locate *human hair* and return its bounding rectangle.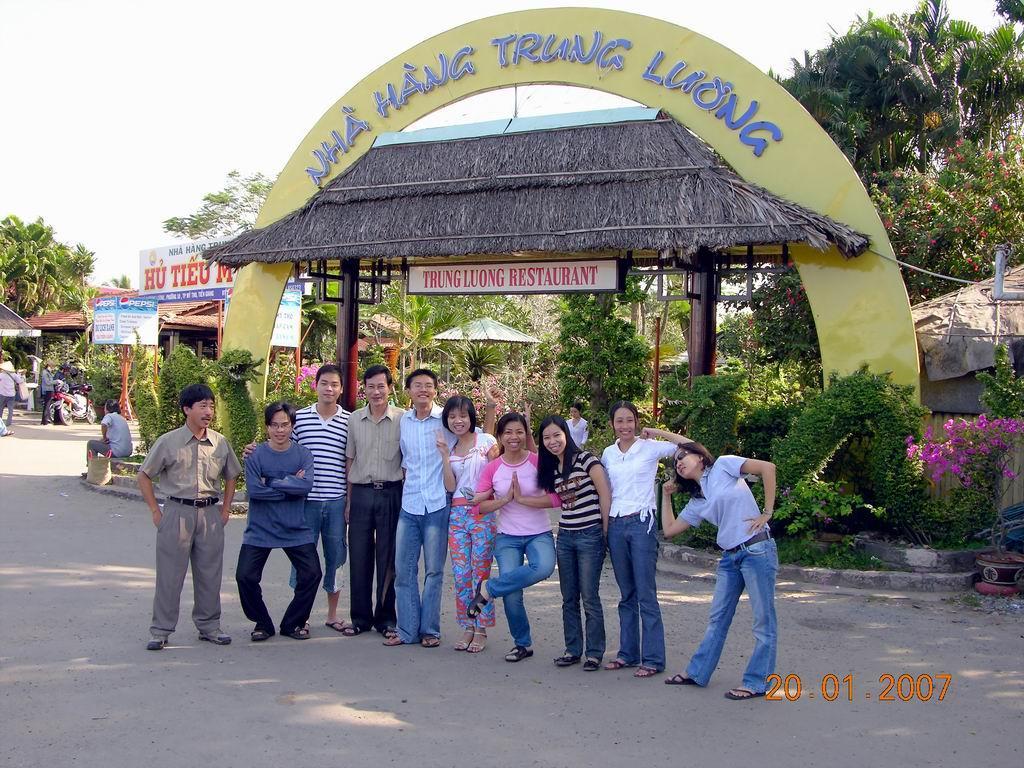
box=[268, 402, 296, 421].
